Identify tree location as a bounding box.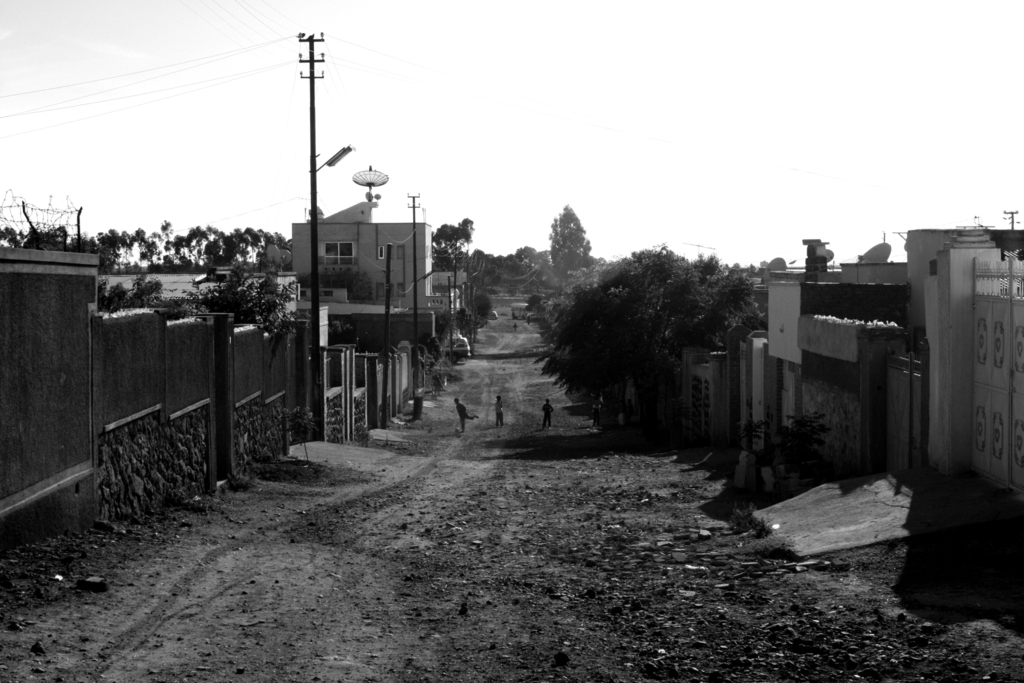
pyautogui.locateOnScreen(538, 196, 594, 283).
